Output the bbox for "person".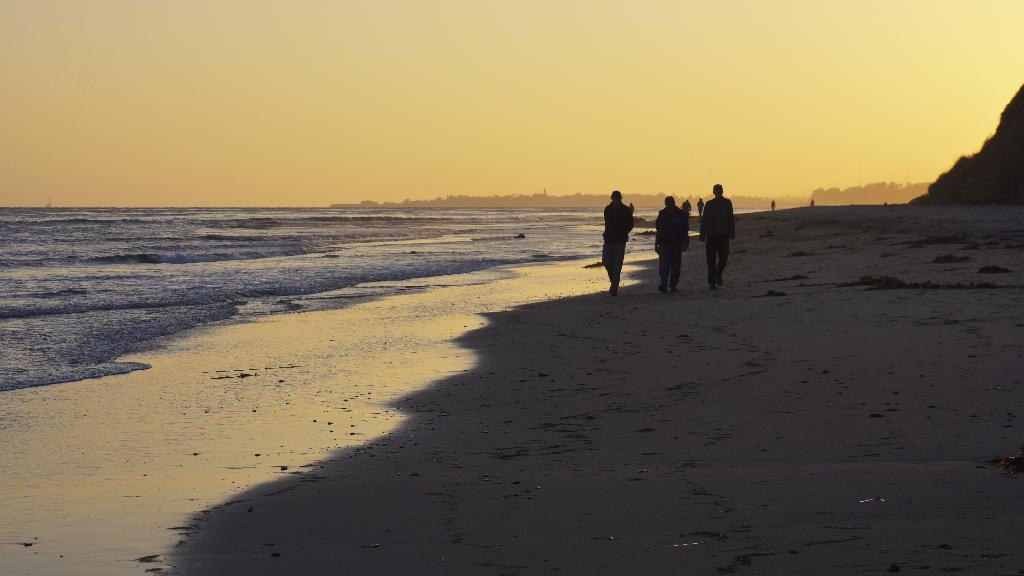
bbox(652, 196, 692, 294).
